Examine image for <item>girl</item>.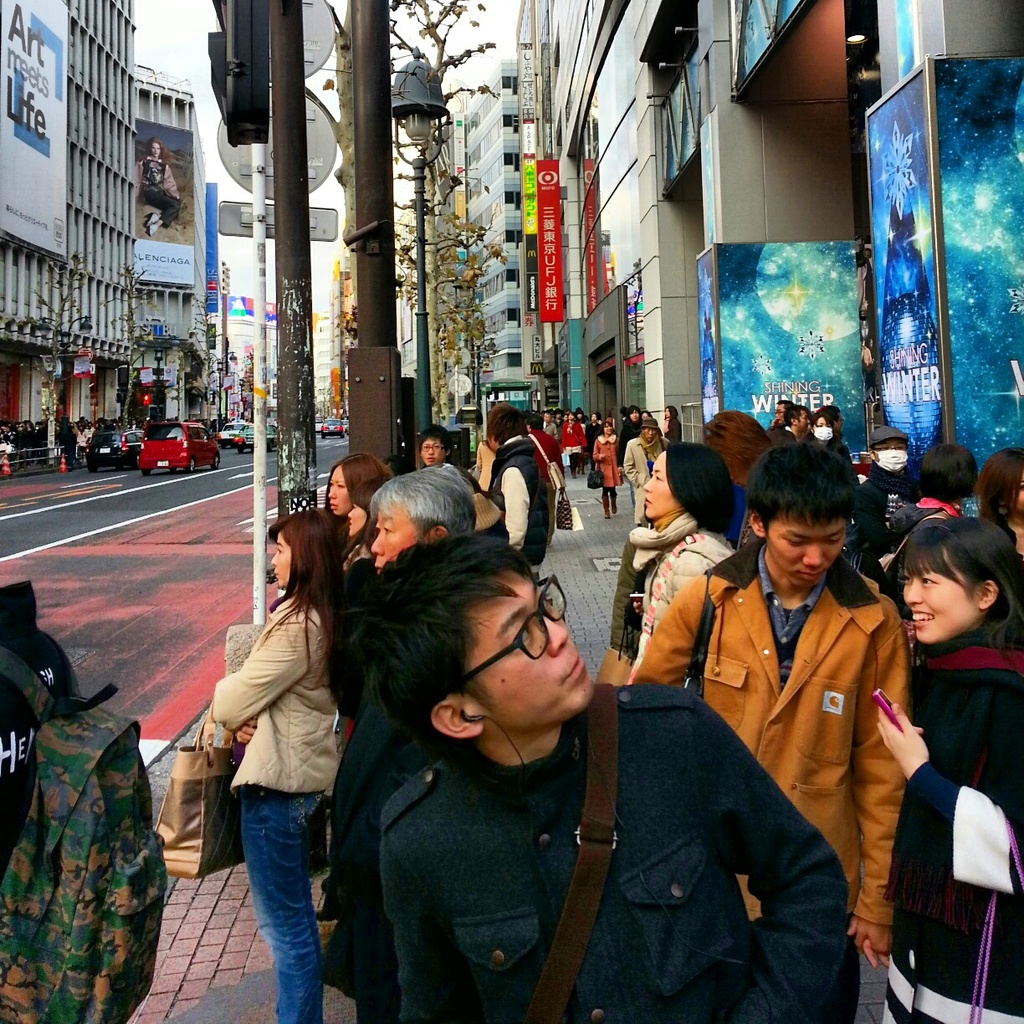
Examination result: 208 509 351 1023.
